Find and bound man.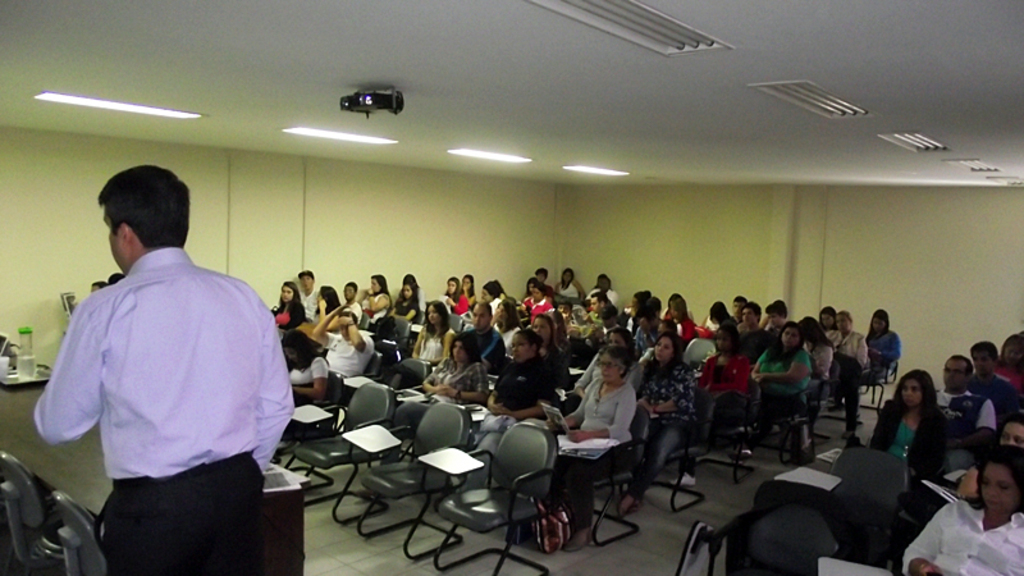
Bound: region(969, 338, 1019, 419).
